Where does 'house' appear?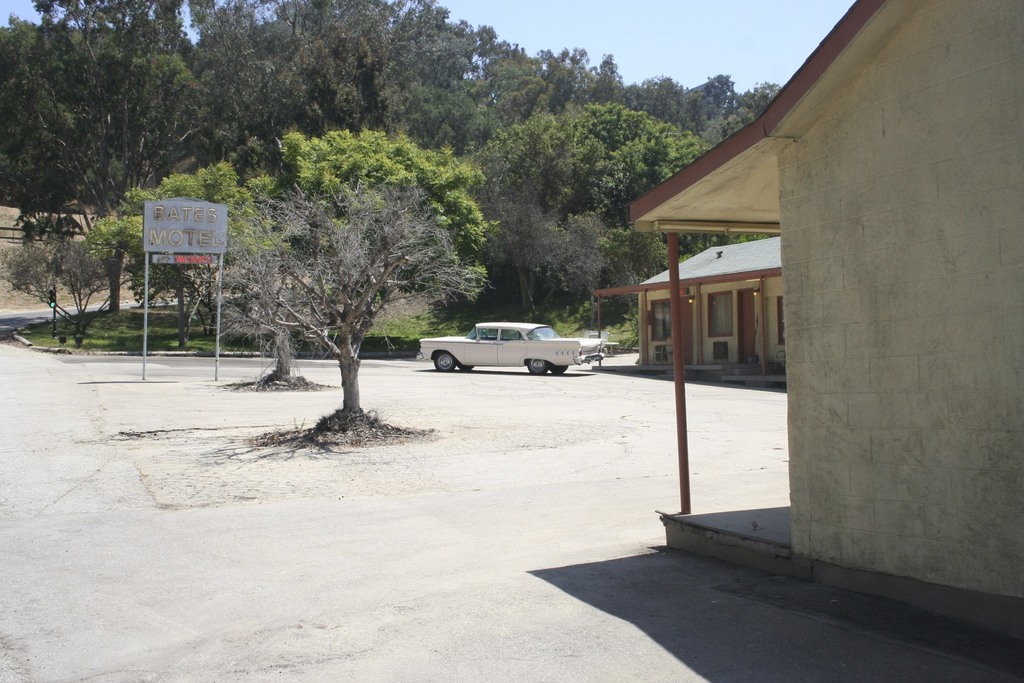
Appears at bbox=(463, 19, 966, 598).
